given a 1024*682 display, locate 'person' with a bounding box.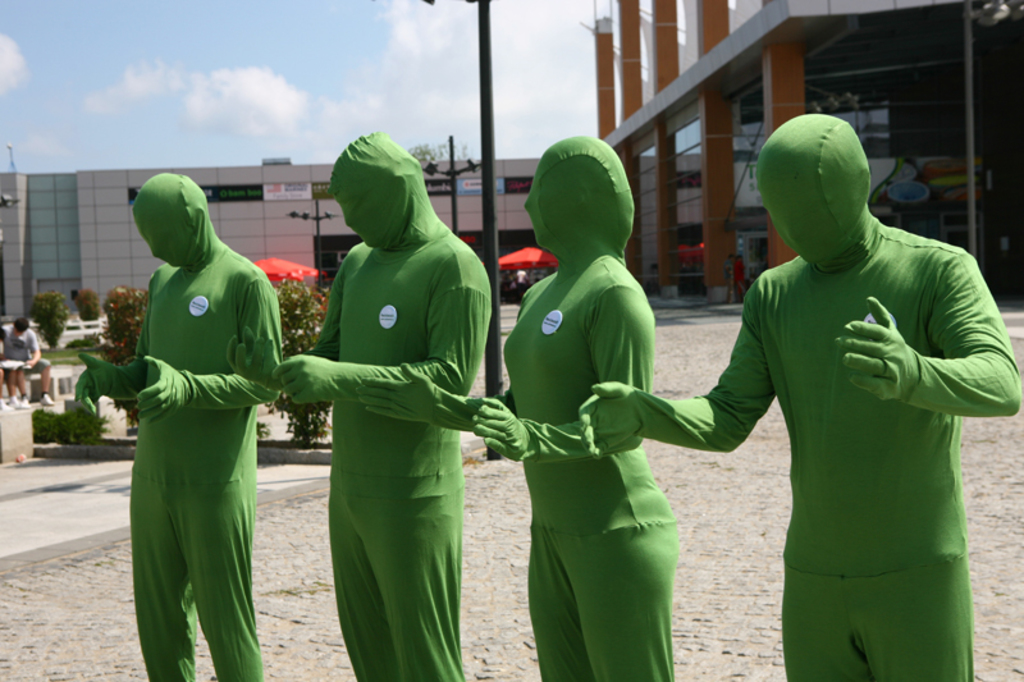
Located: (left=575, top=113, right=1023, bottom=681).
